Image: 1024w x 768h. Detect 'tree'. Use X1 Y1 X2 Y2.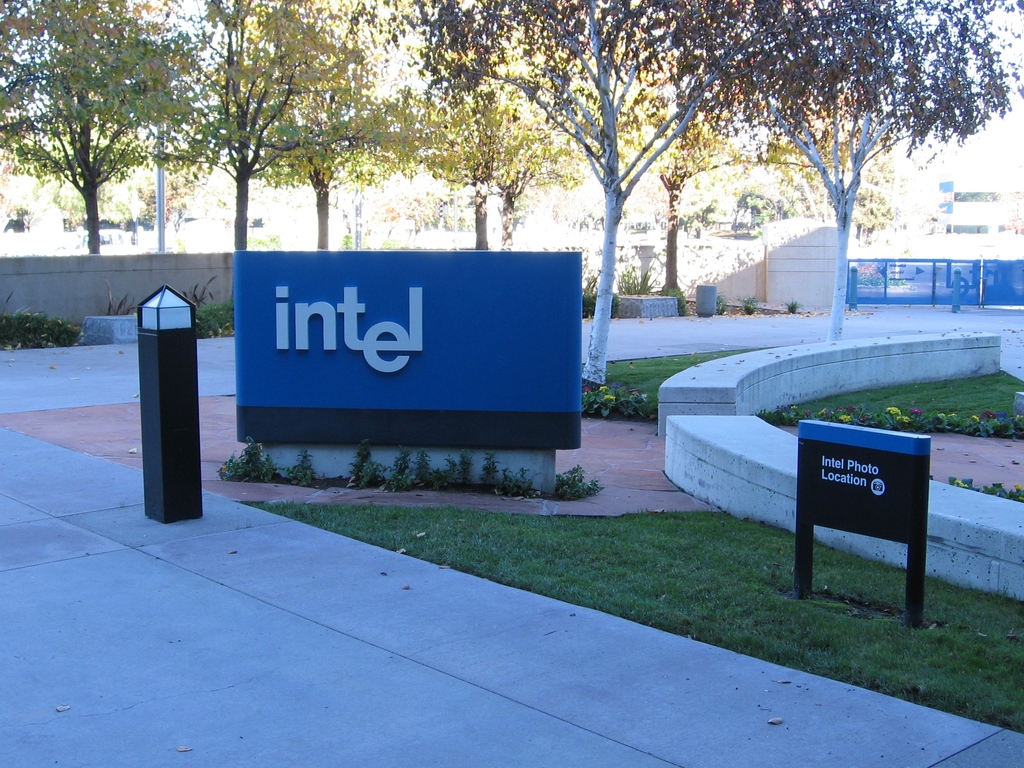
432 0 726 387.
